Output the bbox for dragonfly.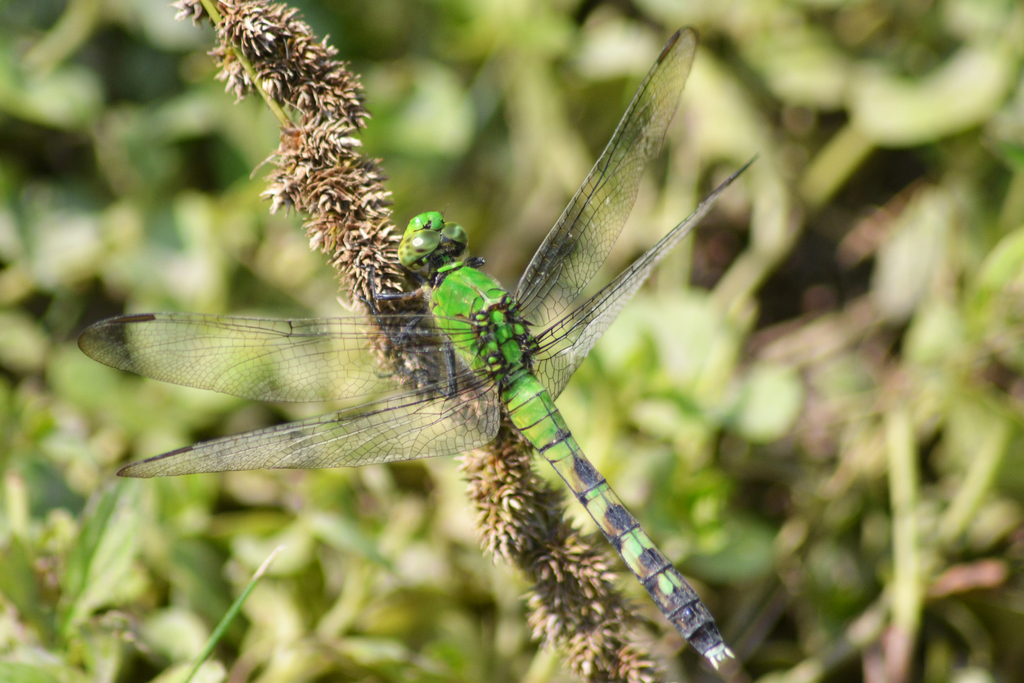
<bbox>76, 26, 753, 677</bbox>.
